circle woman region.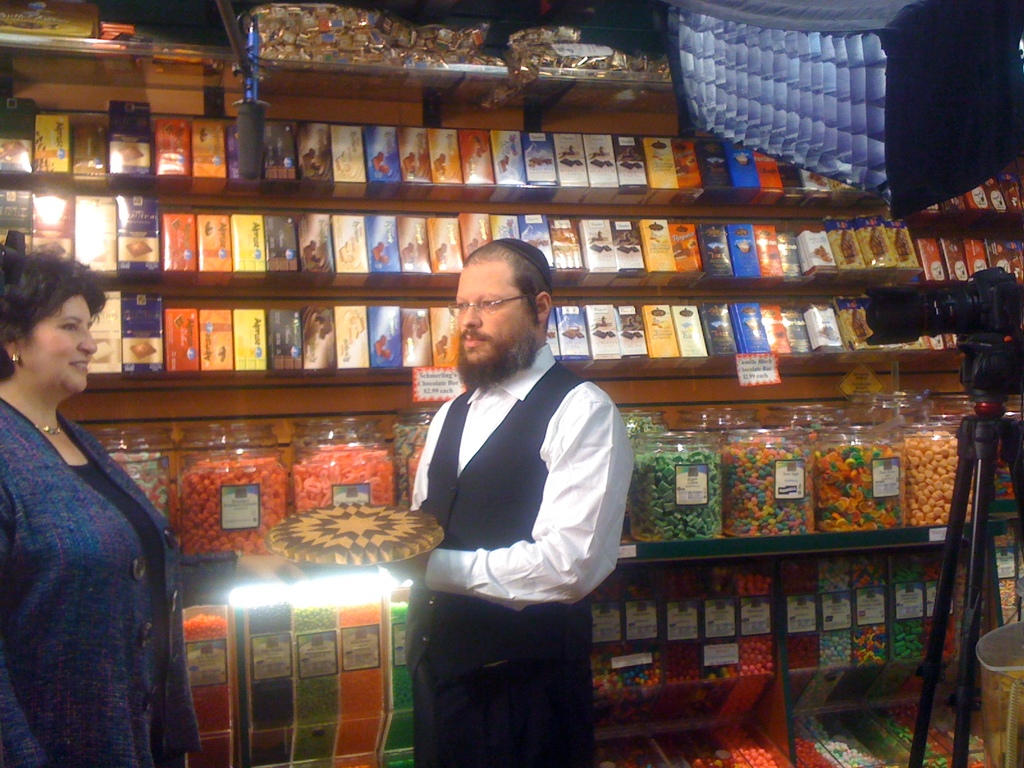
Region: l=9, t=247, r=198, b=764.
